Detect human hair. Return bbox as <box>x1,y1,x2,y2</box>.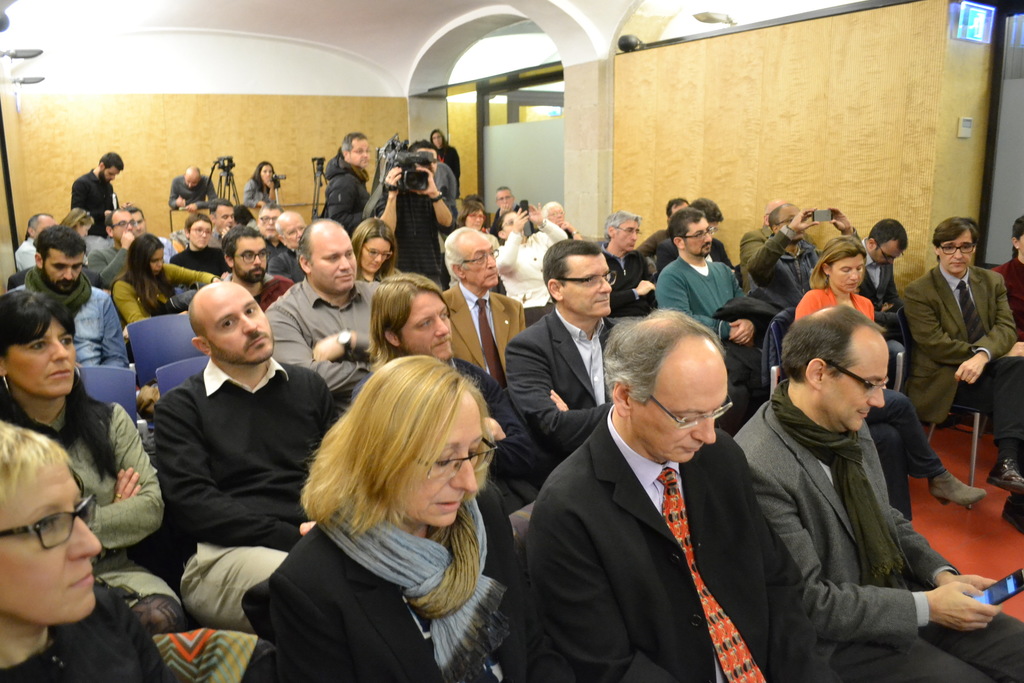
<box>0,423,65,497</box>.
